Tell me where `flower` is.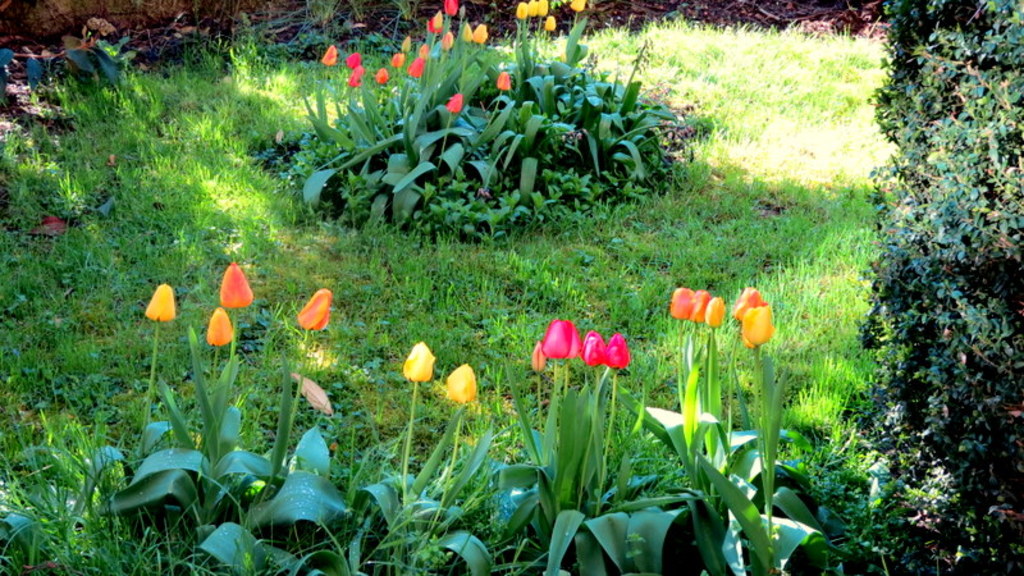
`flower` is at locate(218, 260, 256, 308).
